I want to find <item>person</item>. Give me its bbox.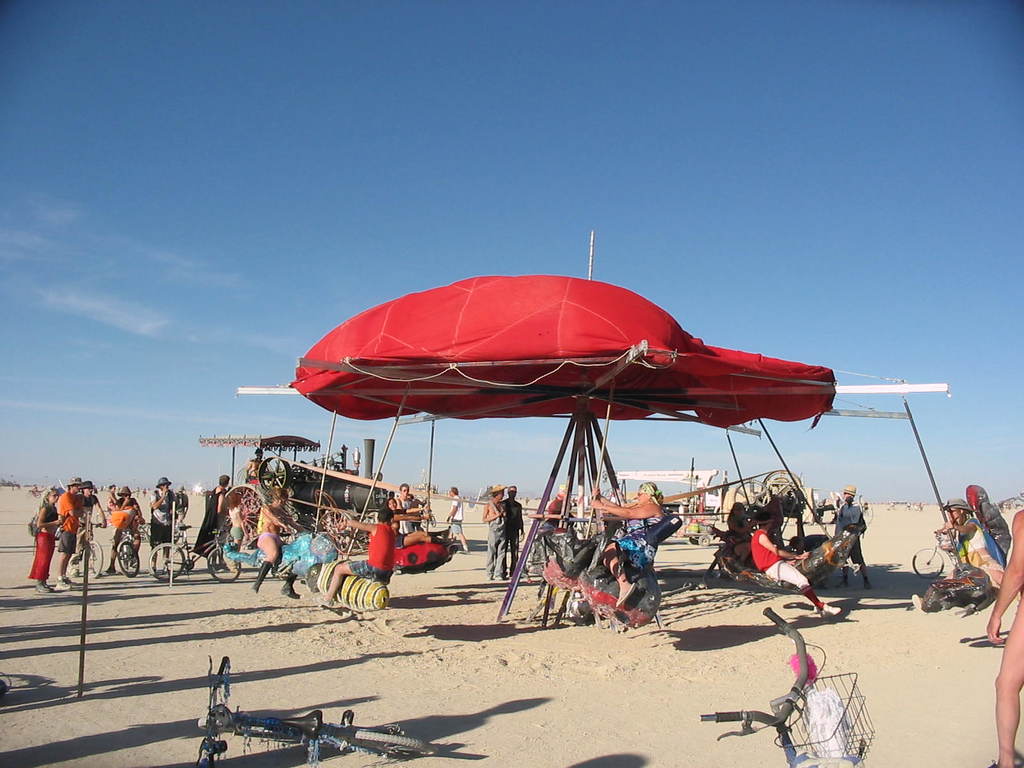
select_region(226, 494, 247, 573).
